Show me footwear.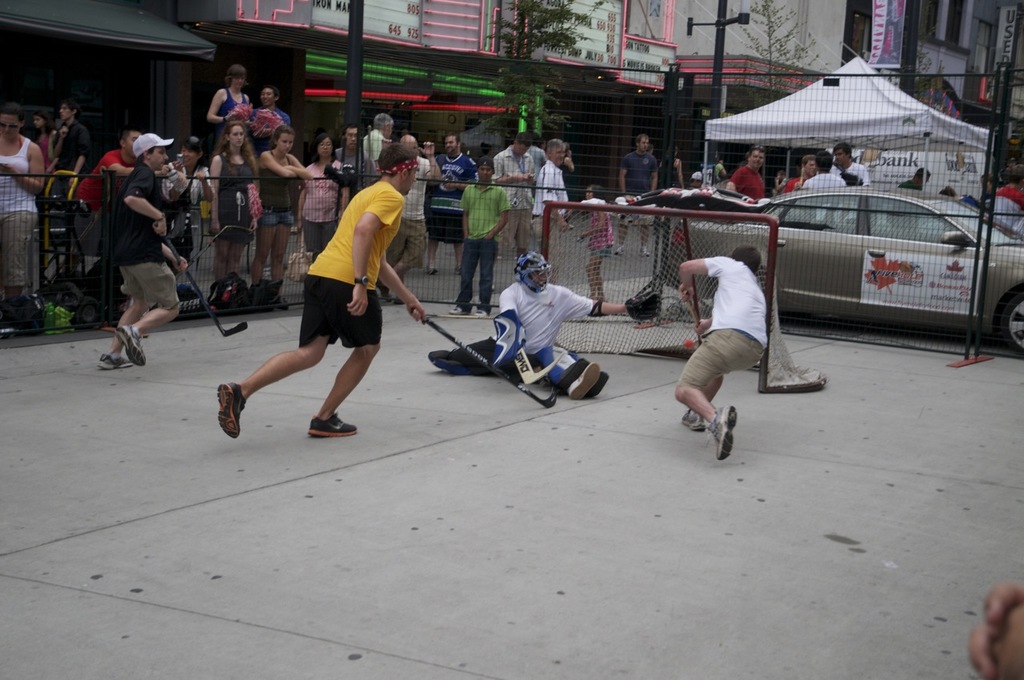
footwear is here: locate(96, 350, 133, 370).
